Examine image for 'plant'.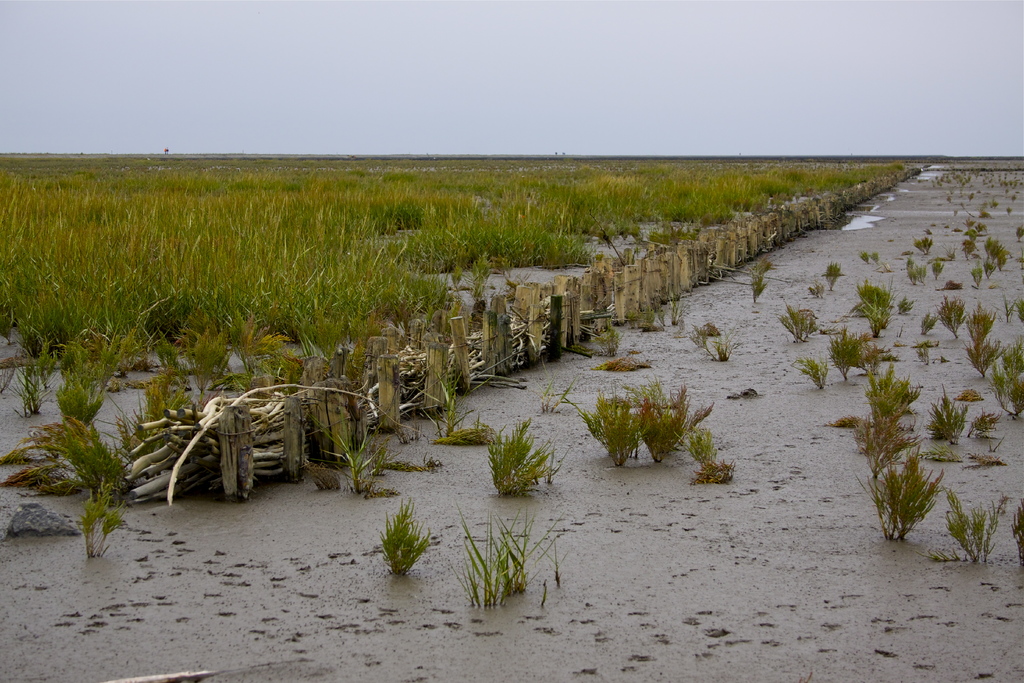
Examination result: [958, 452, 1009, 472].
